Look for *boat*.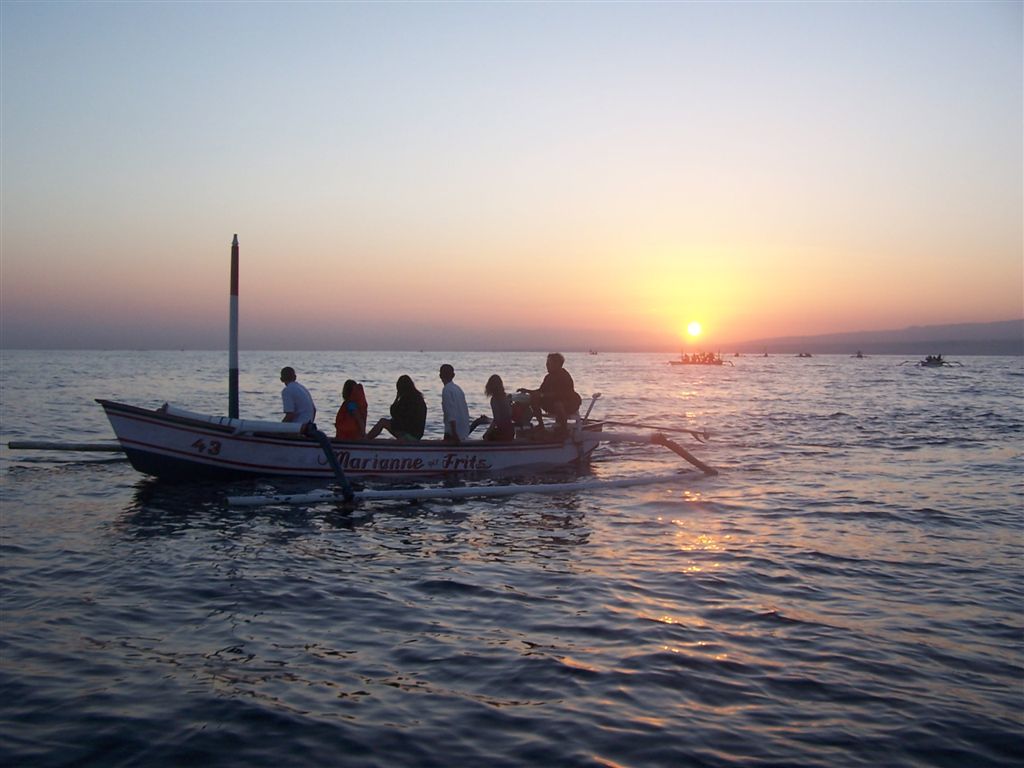
Found: select_region(917, 354, 949, 369).
